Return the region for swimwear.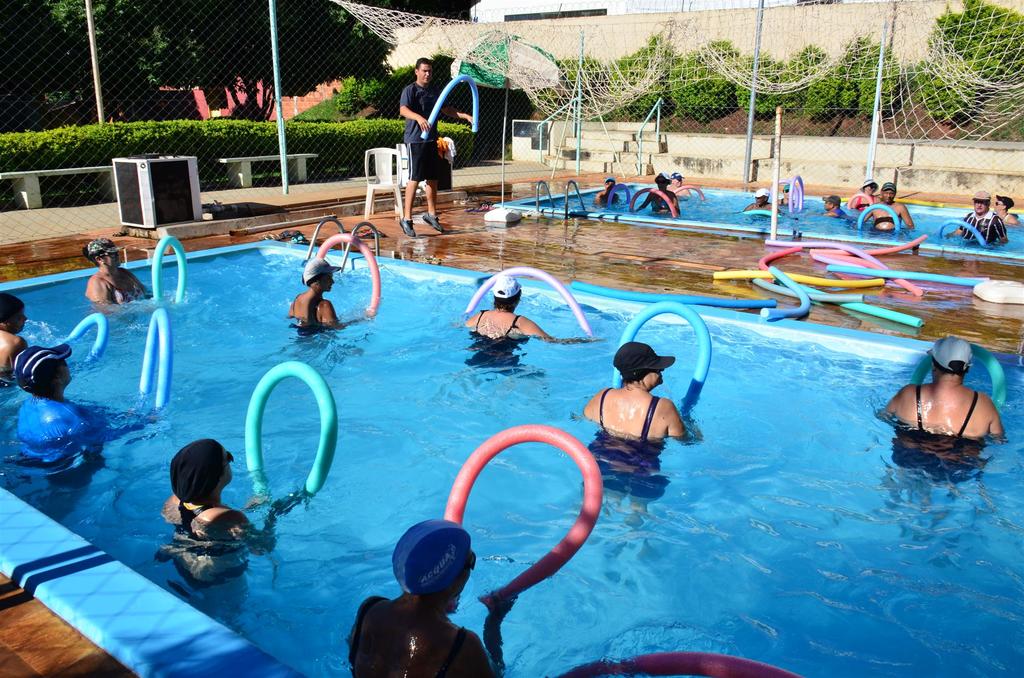
BBox(883, 382, 994, 483).
